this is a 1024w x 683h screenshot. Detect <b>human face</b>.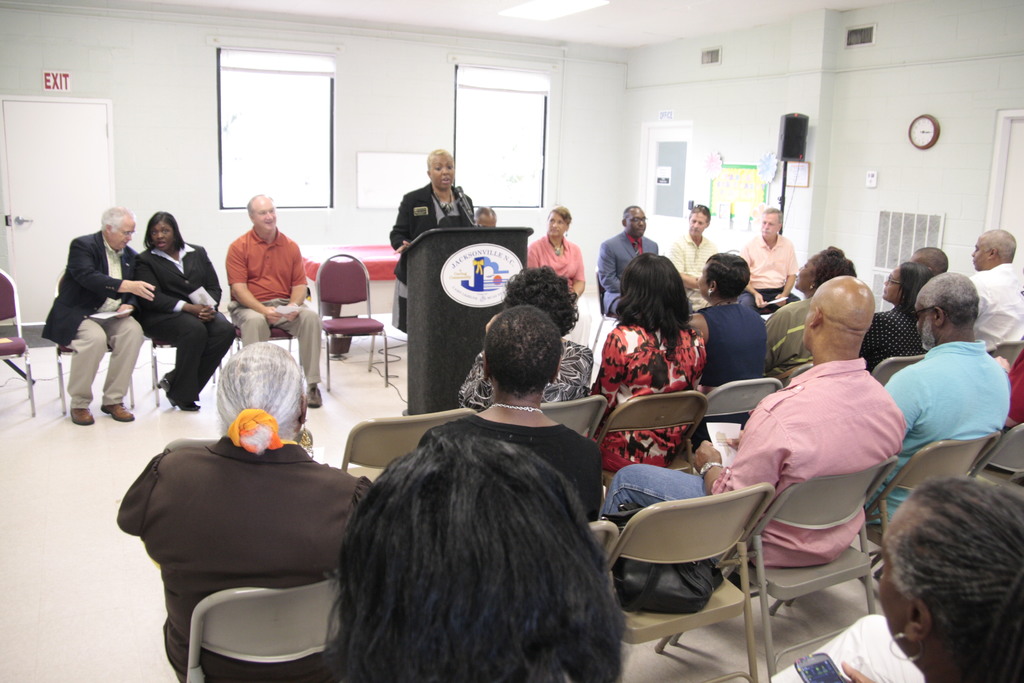
x1=548 y1=215 x2=564 y2=240.
